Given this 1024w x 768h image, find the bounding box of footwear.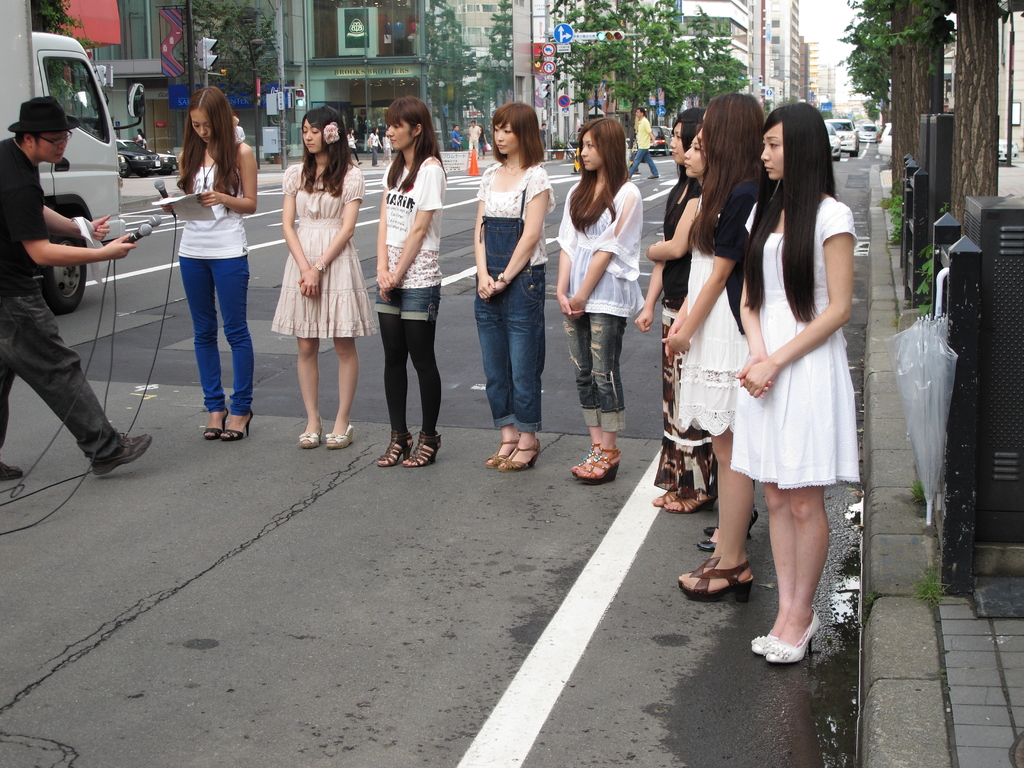
[372,431,409,463].
